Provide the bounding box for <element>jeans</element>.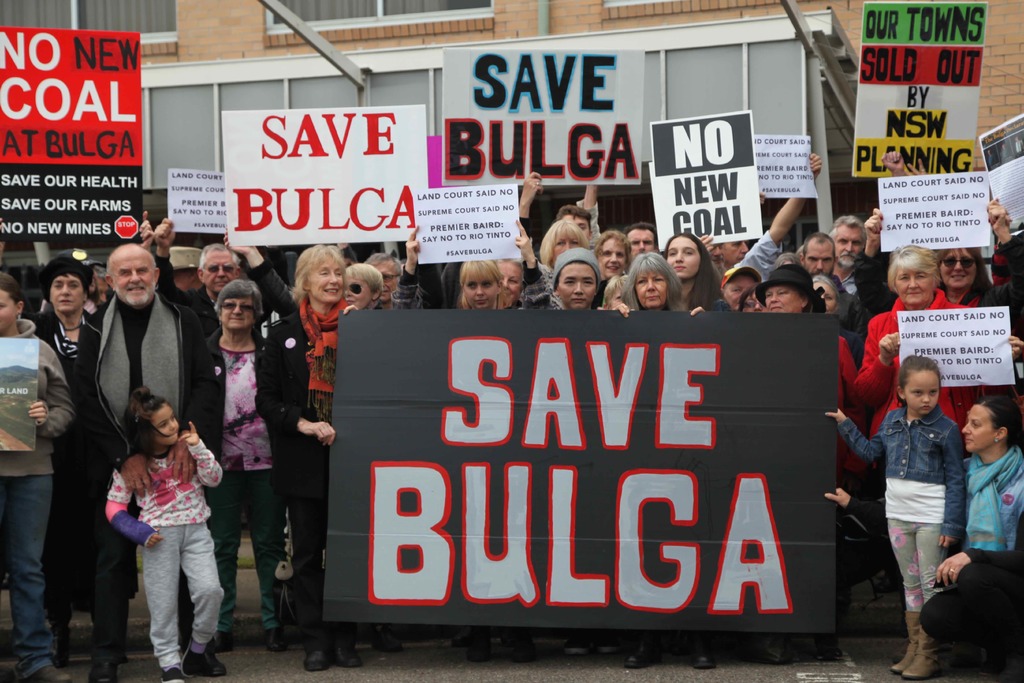
rect(92, 461, 202, 663).
